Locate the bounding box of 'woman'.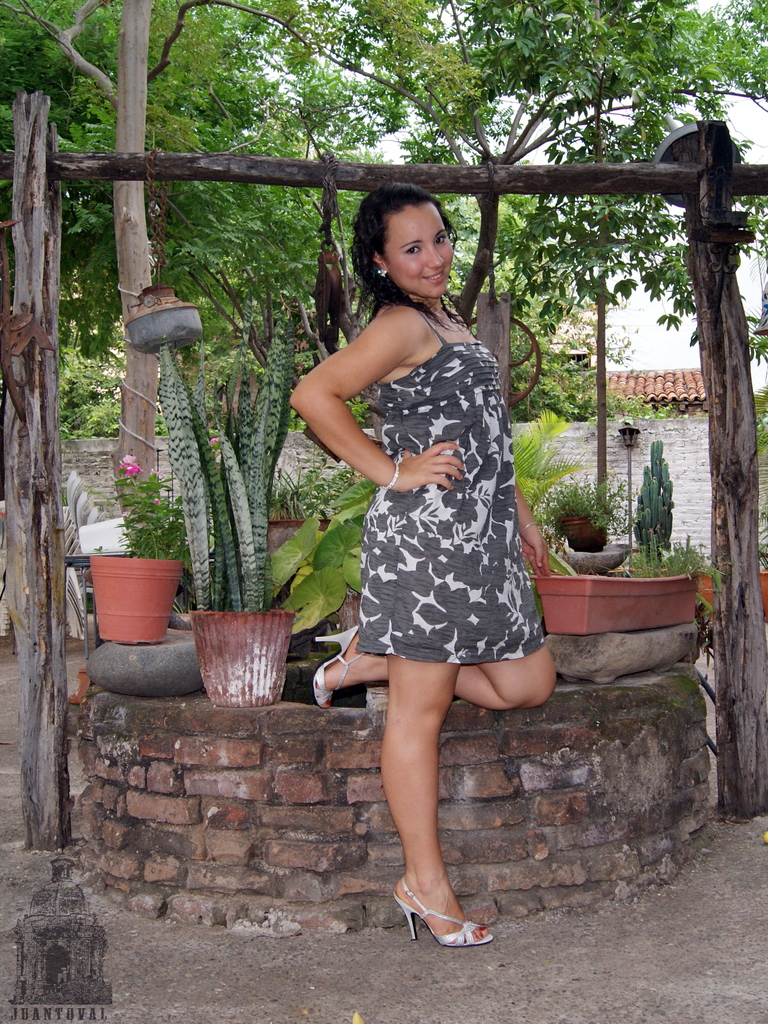
Bounding box: 308, 150, 565, 883.
